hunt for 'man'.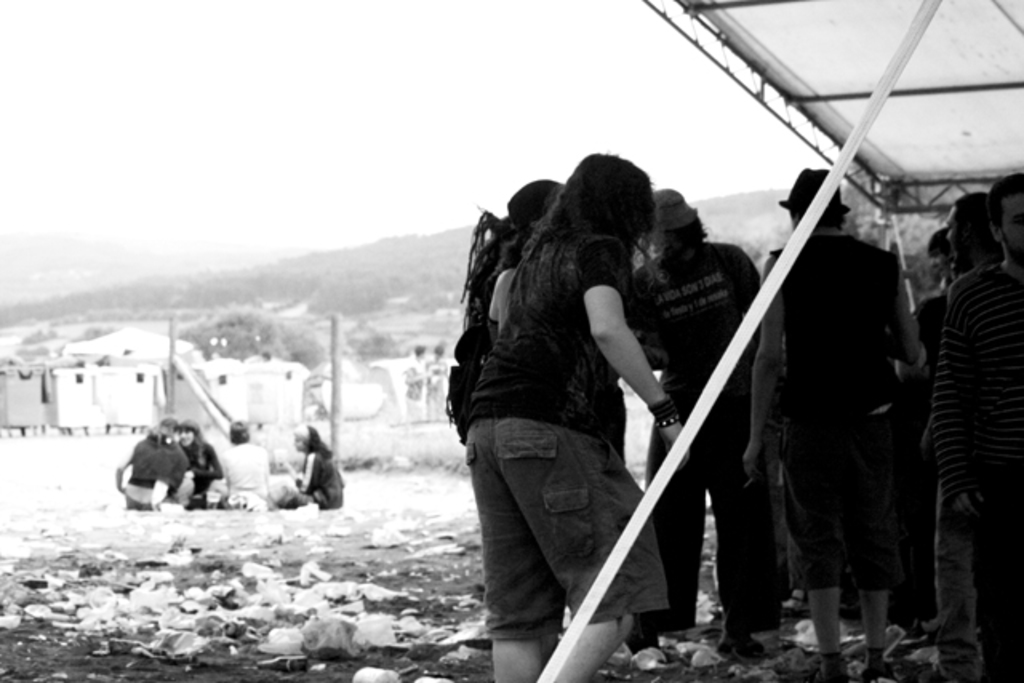
Hunted down at (626,189,762,657).
